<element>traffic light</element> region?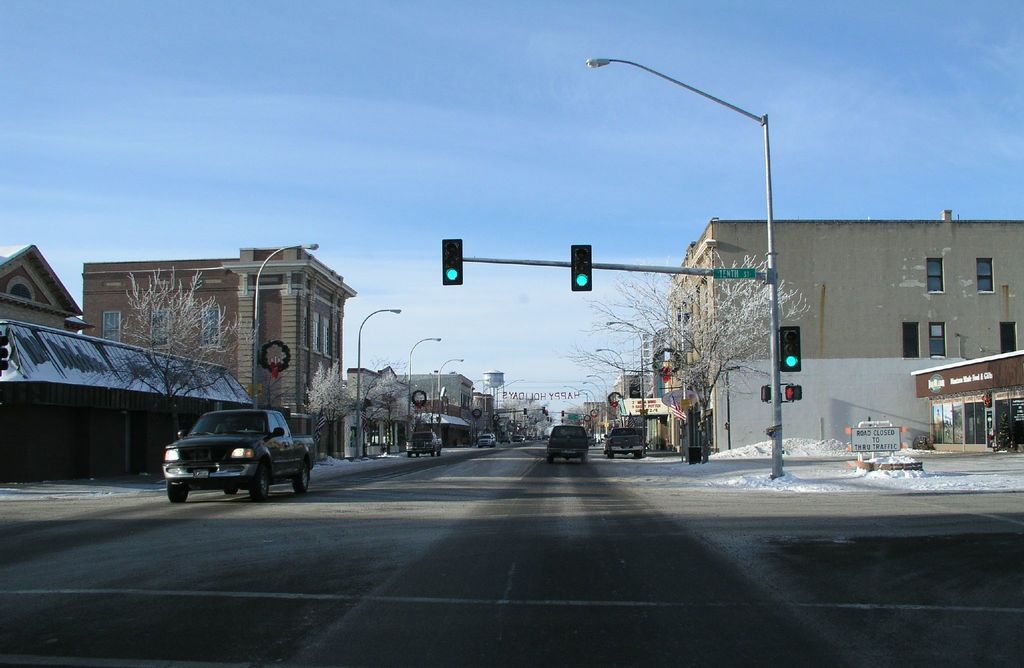
detection(784, 385, 801, 401)
